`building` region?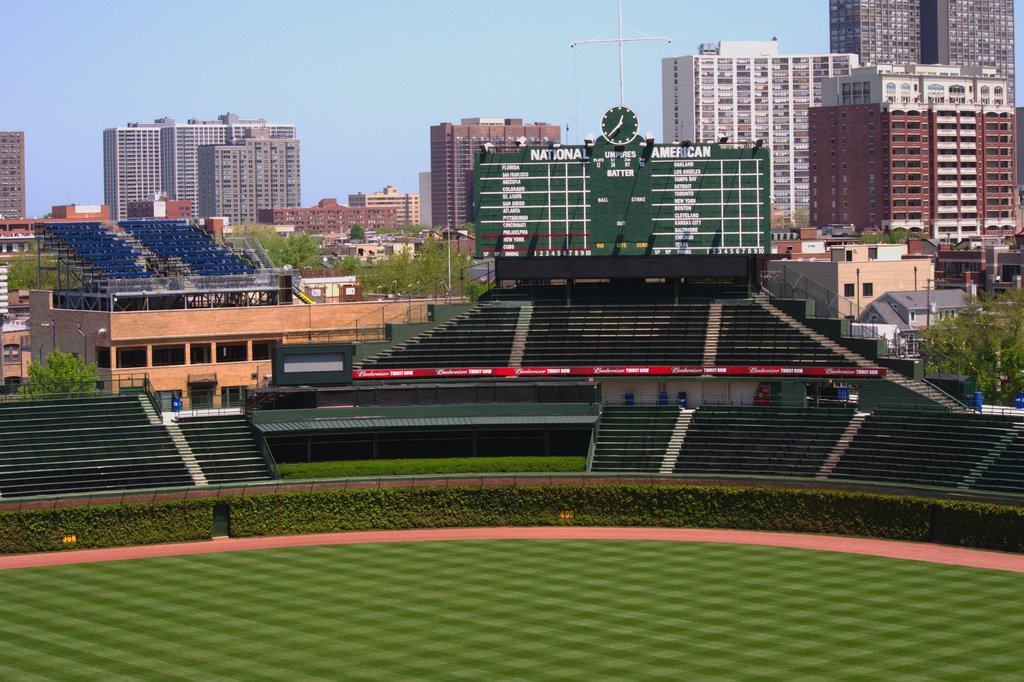
668:40:861:240
